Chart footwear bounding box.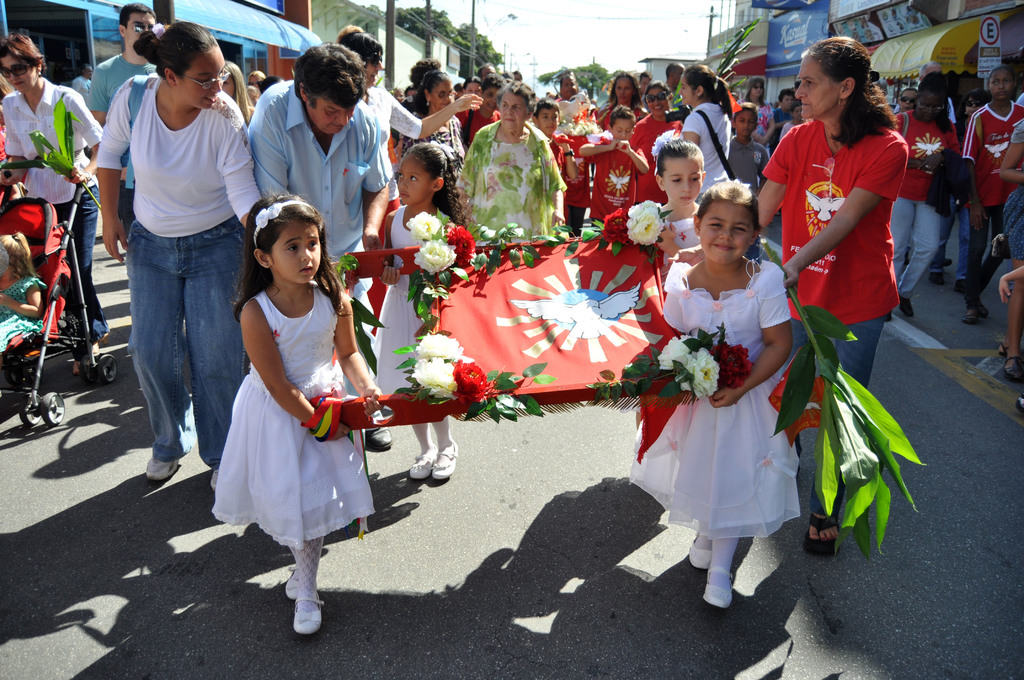
Charted: x1=291 y1=590 x2=325 y2=635.
